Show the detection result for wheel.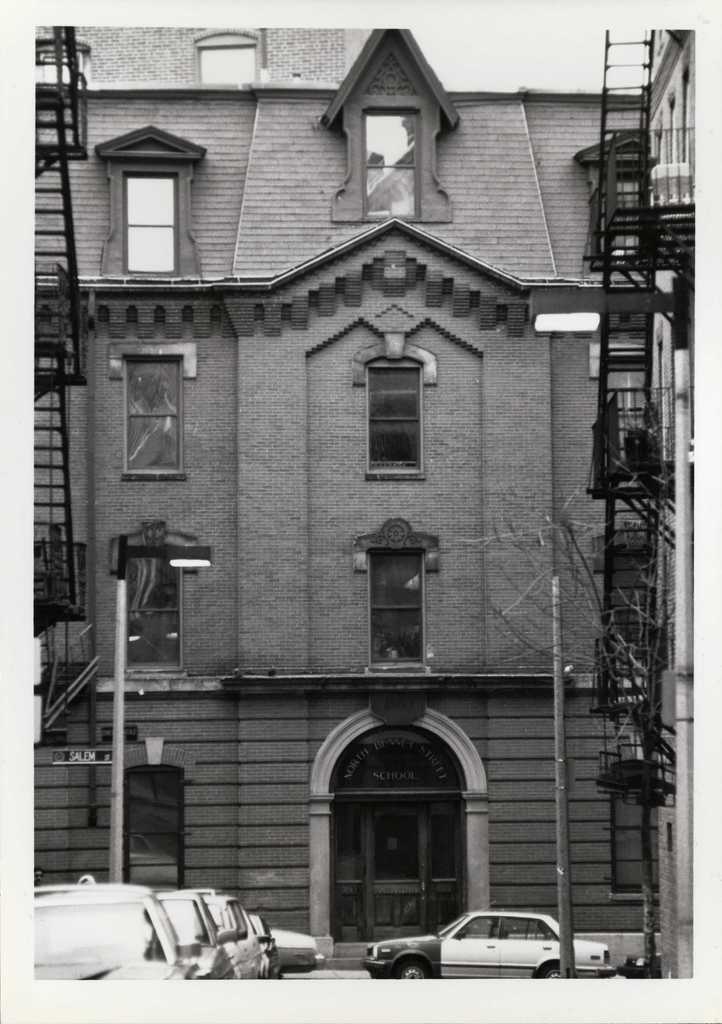
crop(395, 962, 427, 981).
